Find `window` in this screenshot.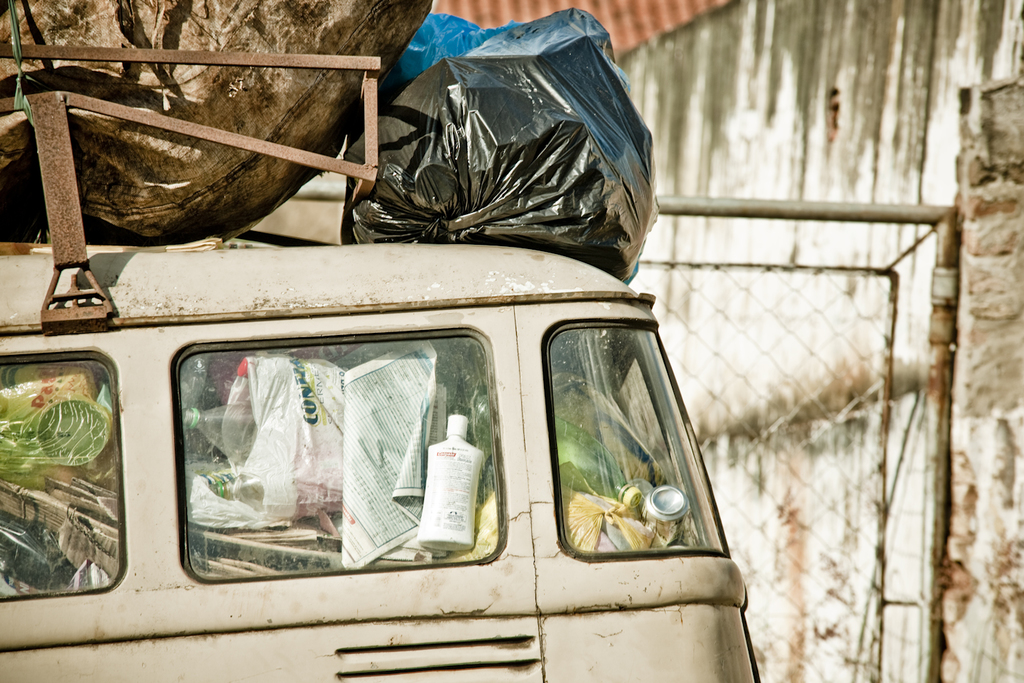
The bounding box for `window` is <region>149, 303, 550, 593</region>.
